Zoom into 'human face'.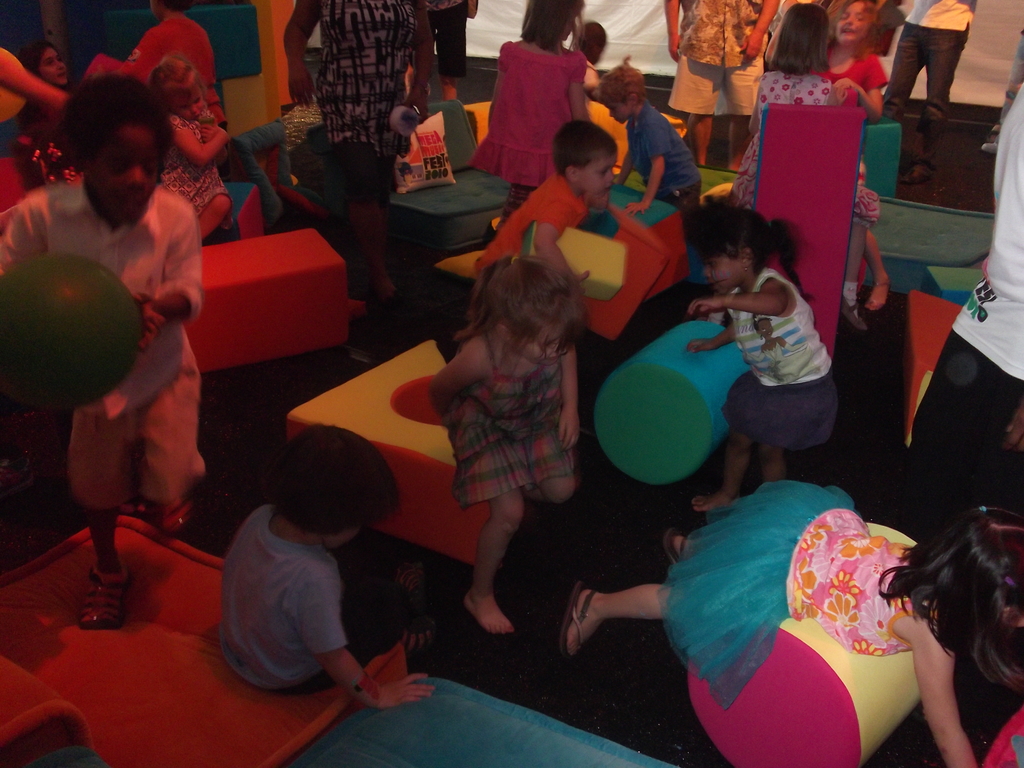
Zoom target: detection(709, 254, 745, 296).
